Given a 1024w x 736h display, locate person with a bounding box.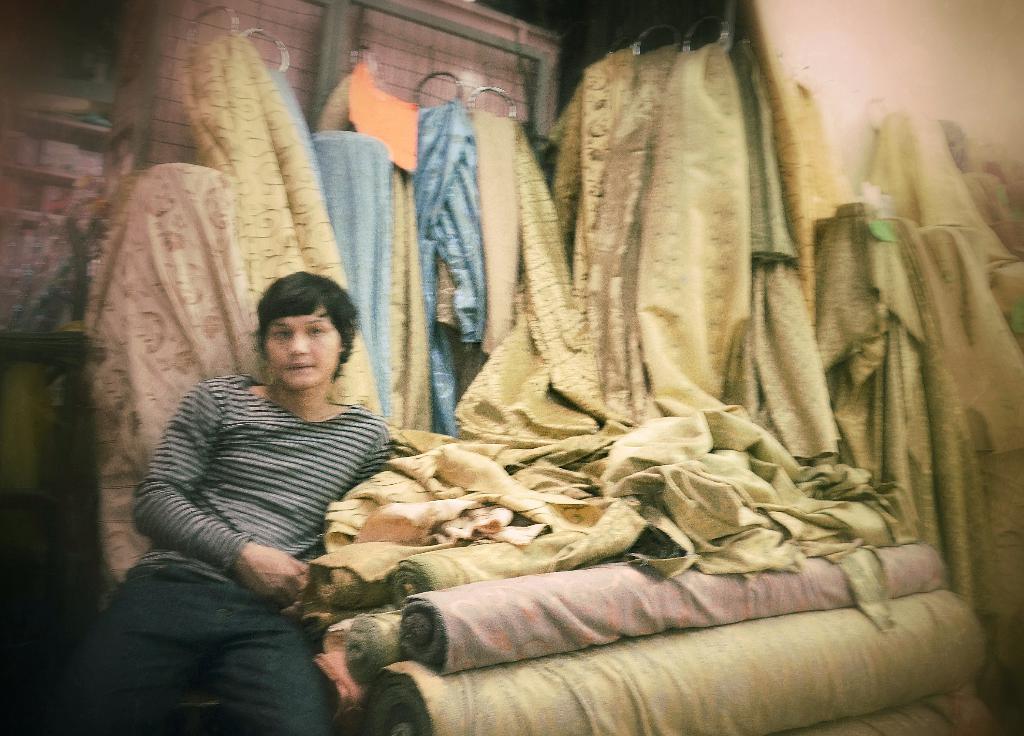
Located: [68,265,390,735].
